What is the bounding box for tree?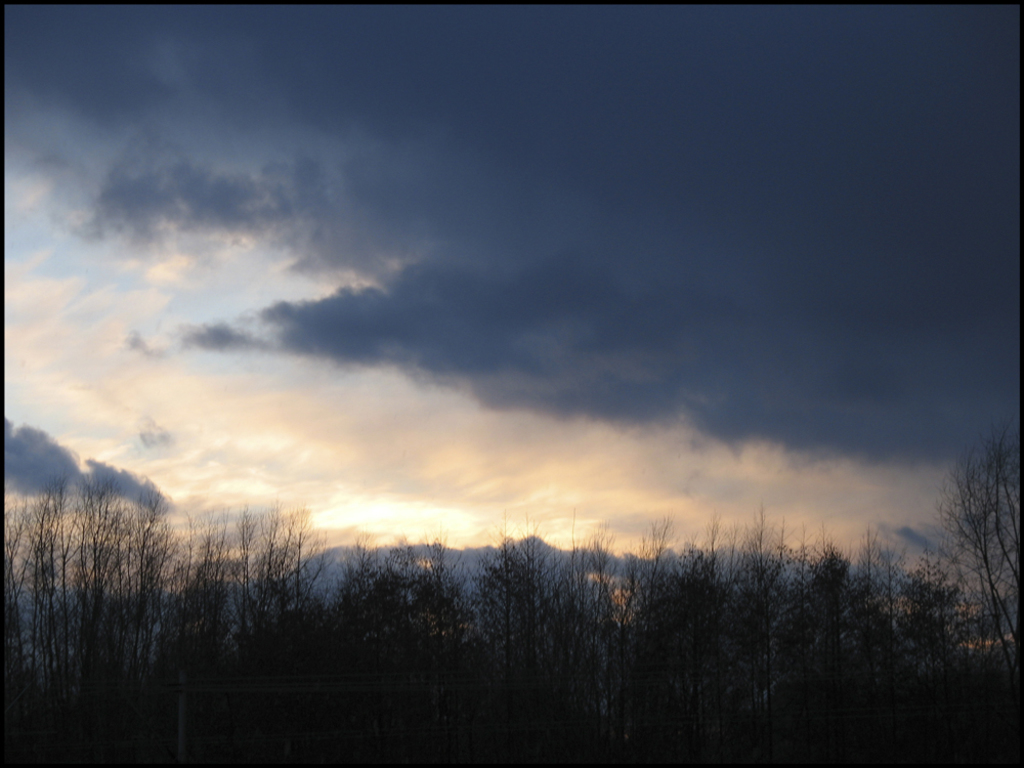
box=[945, 431, 1023, 675].
